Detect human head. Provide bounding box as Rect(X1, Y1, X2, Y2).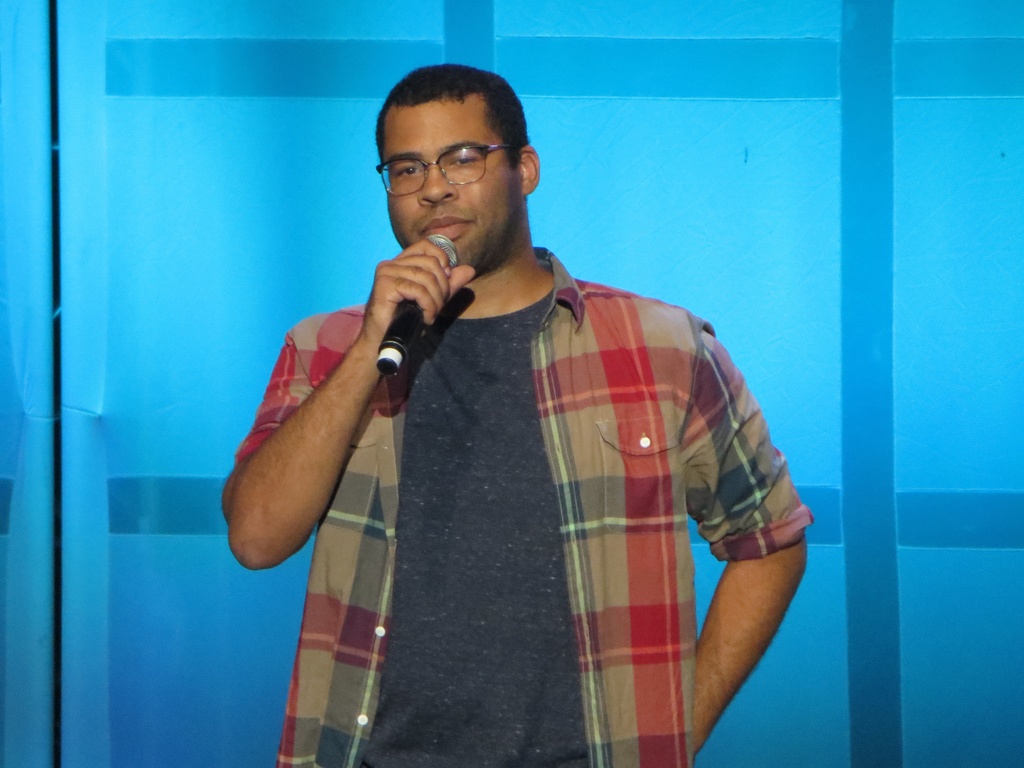
Rect(351, 58, 545, 248).
